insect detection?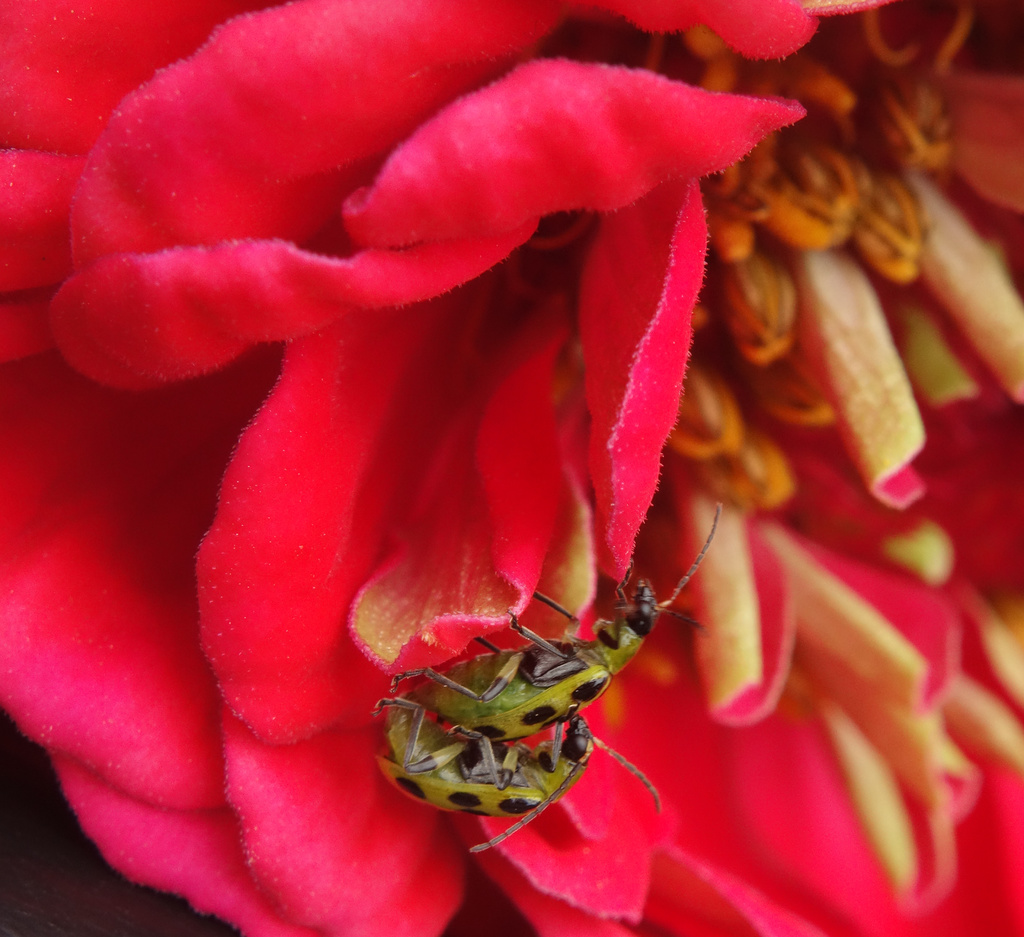
x1=374 y1=696 x2=666 y2=860
